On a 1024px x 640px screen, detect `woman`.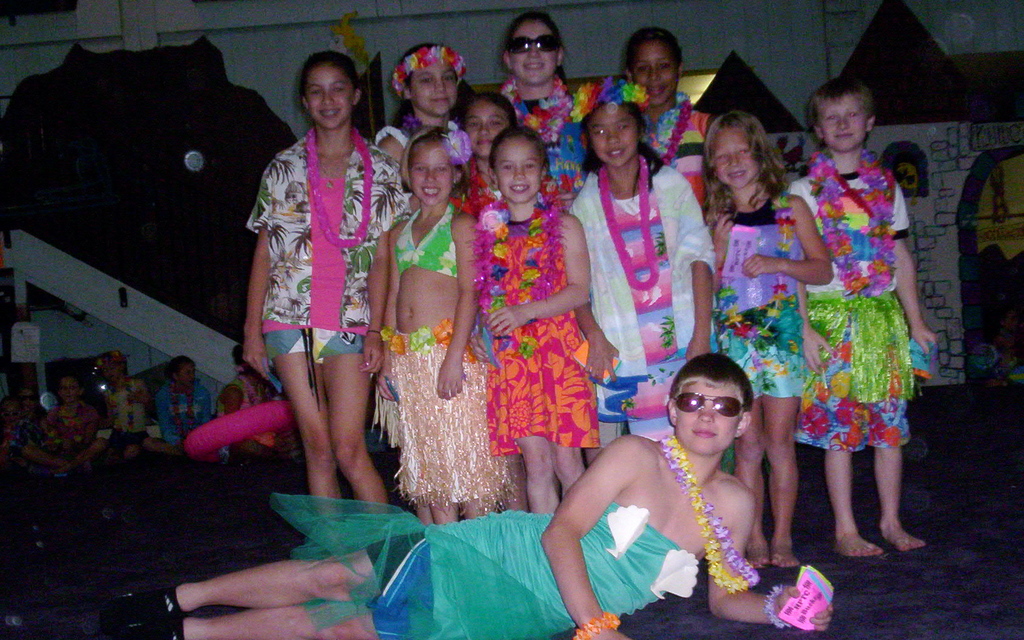
l=494, t=12, r=586, b=191.
